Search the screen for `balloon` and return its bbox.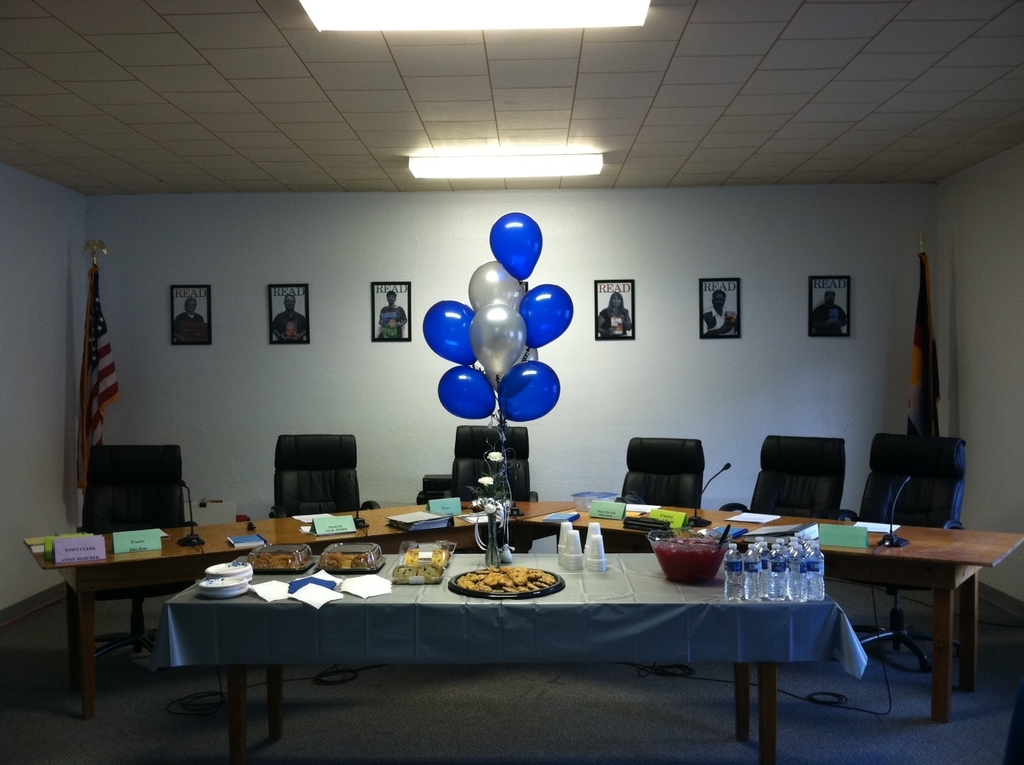
Found: crop(427, 299, 481, 364).
